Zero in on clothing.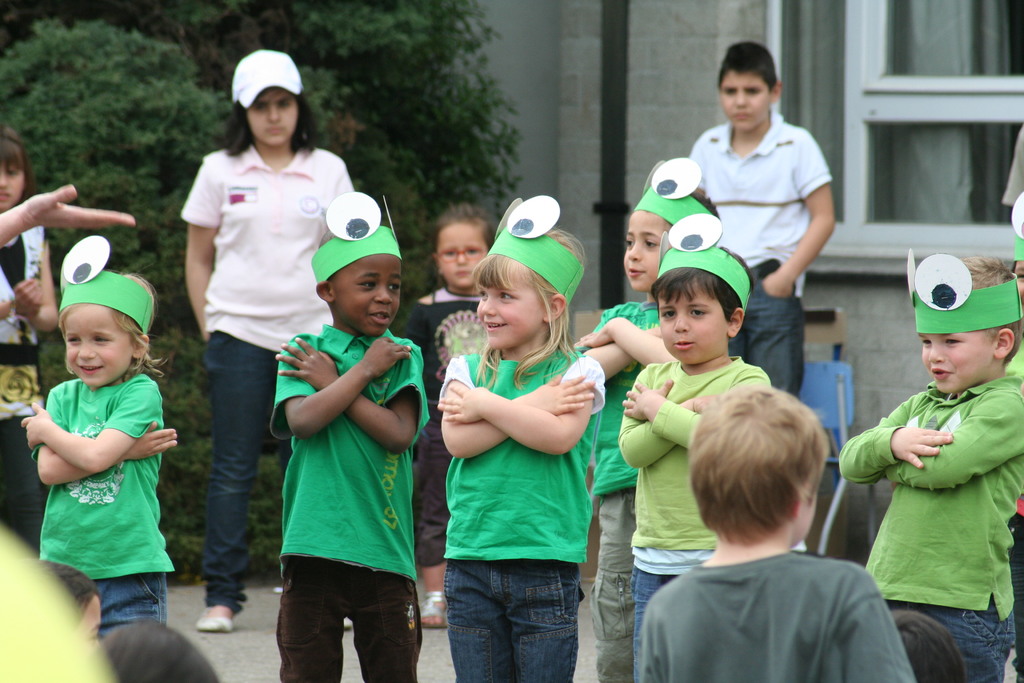
Zeroed in: (637,545,904,682).
